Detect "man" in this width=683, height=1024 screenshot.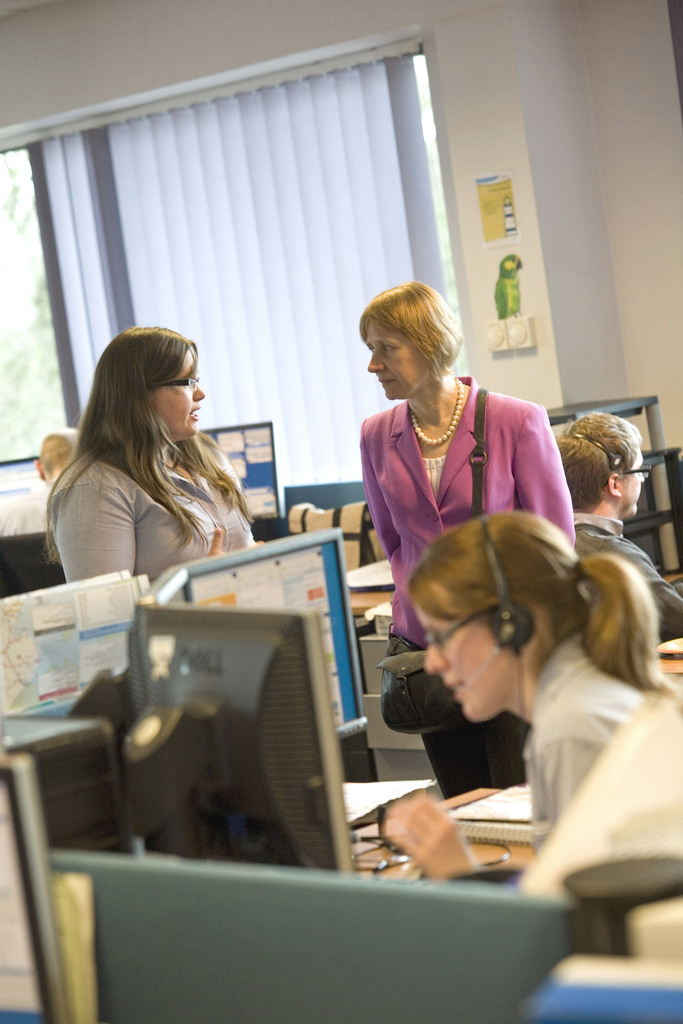
Detection: region(552, 401, 682, 639).
